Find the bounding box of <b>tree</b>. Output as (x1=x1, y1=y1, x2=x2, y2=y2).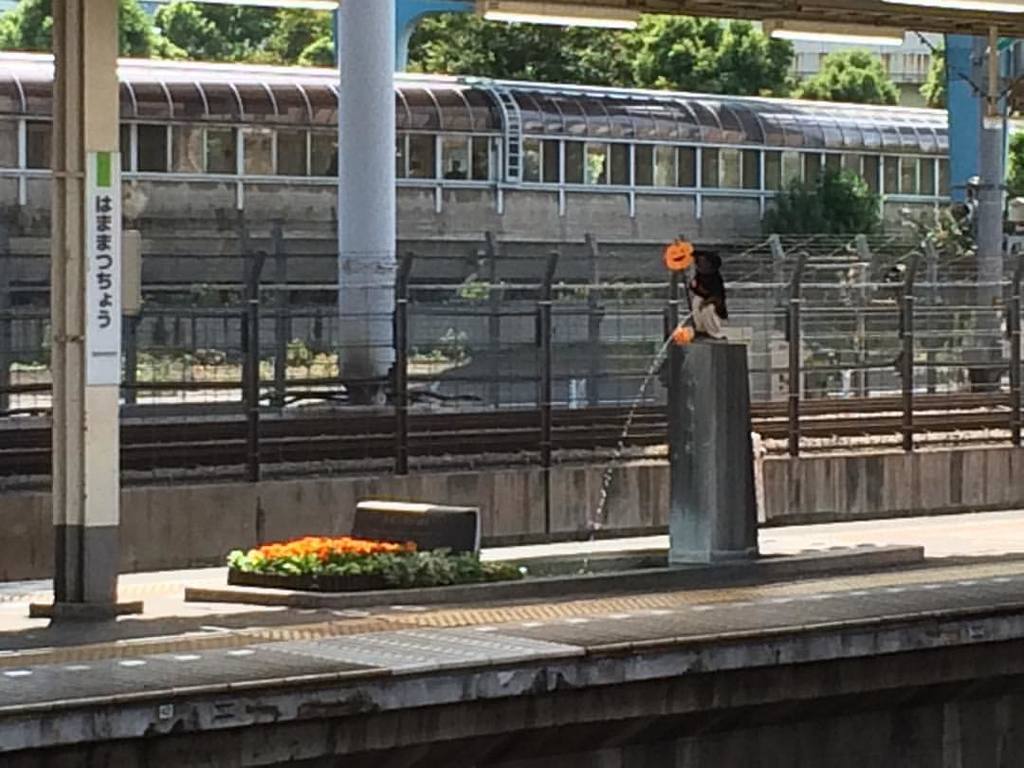
(x1=0, y1=0, x2=196, y2=61).
